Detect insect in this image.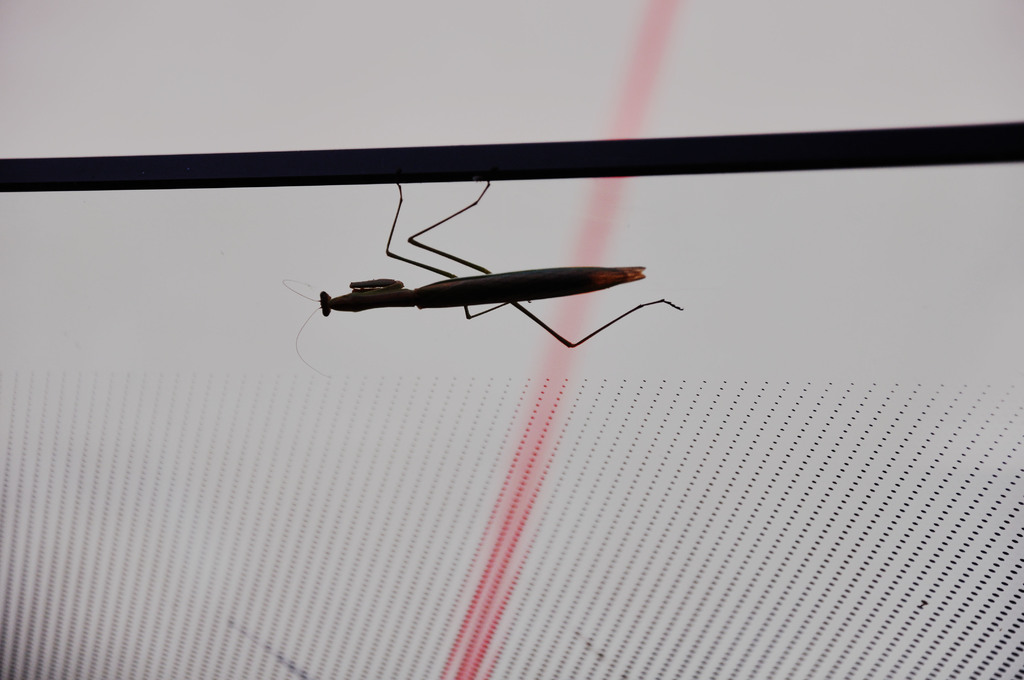
Detection: 279/182/682/382.
